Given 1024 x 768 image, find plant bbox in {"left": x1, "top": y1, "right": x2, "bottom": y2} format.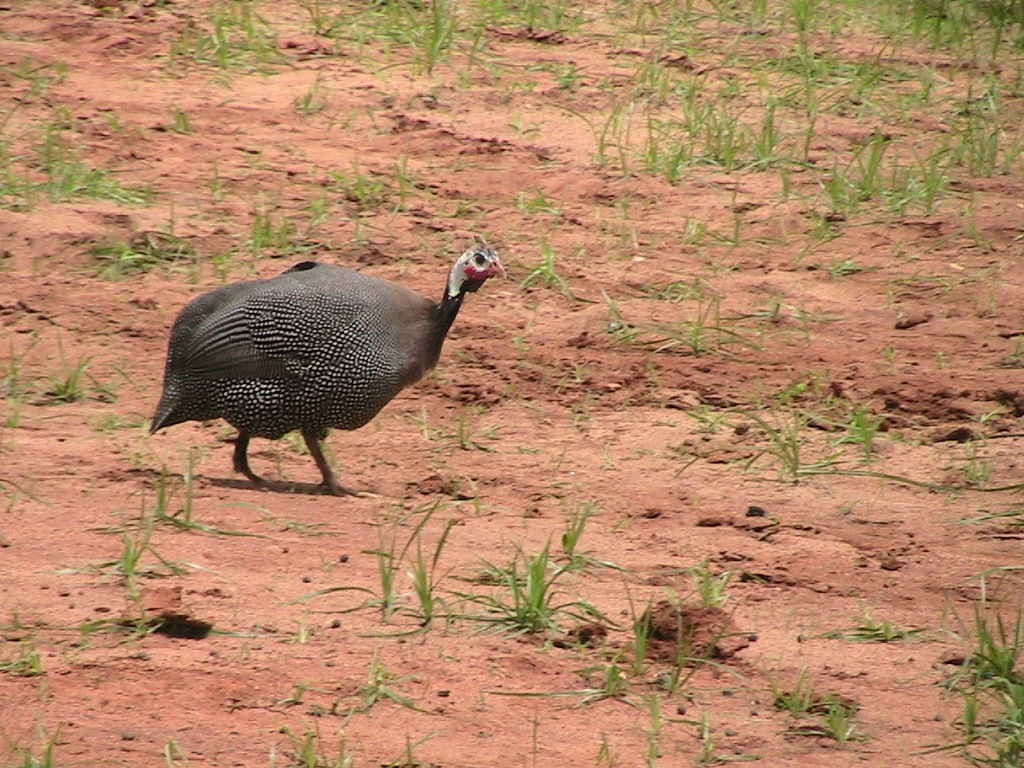
{"left": 927, "top": 540, "right": 1023, "bottom": 754}.
